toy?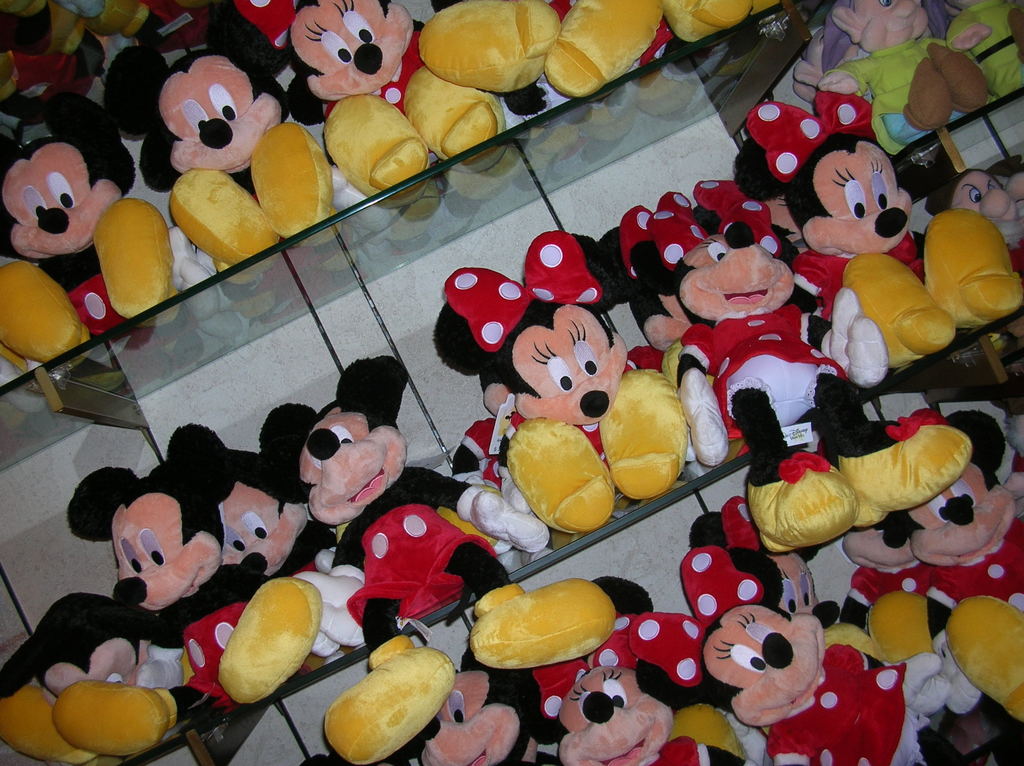
BBox(631, 499, 970, 765)
